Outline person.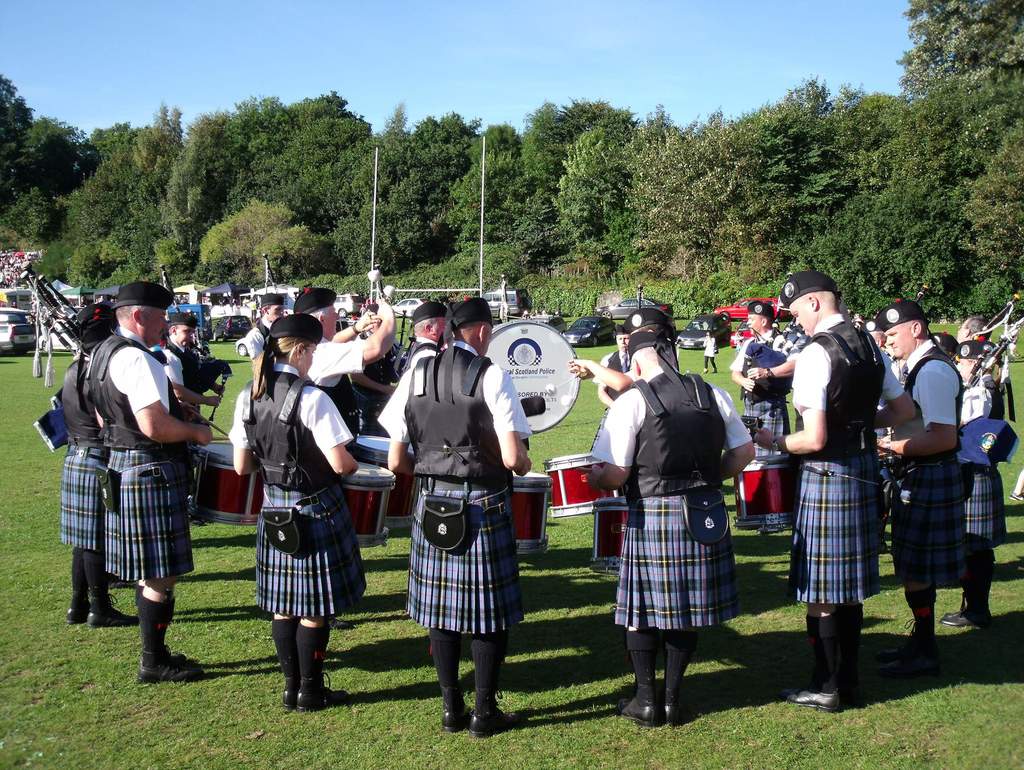
Outline: 379/293/531/741.
